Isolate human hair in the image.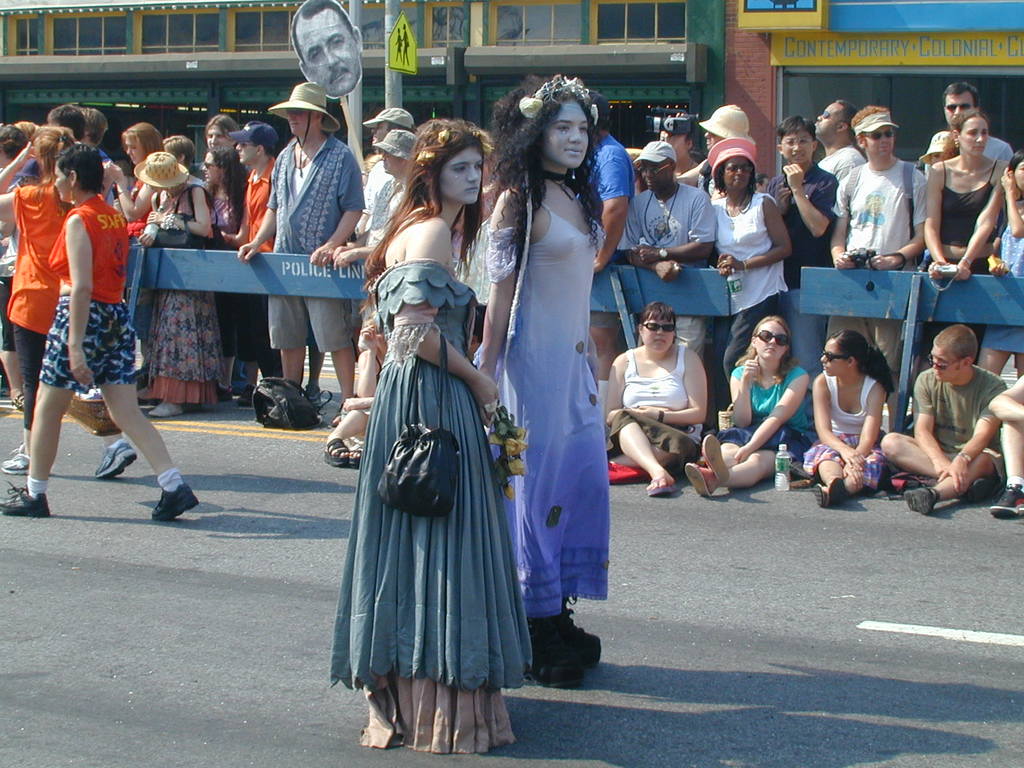
Isolated region: box(940, 106, 988, 163).
